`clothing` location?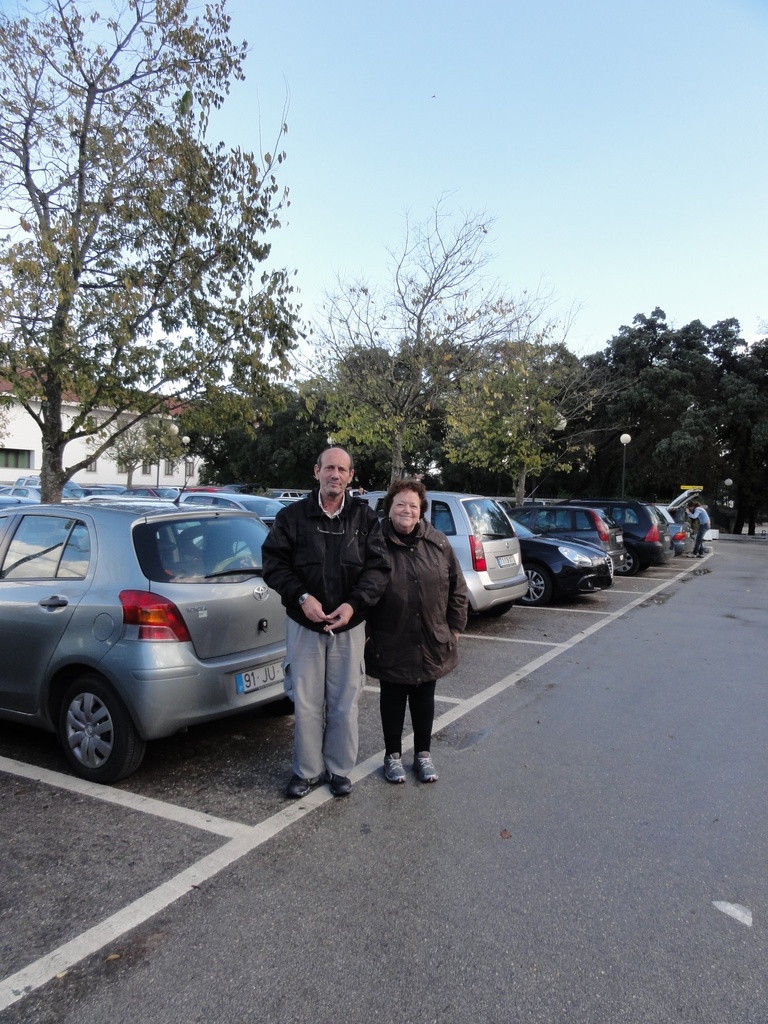
348/484/463/768
